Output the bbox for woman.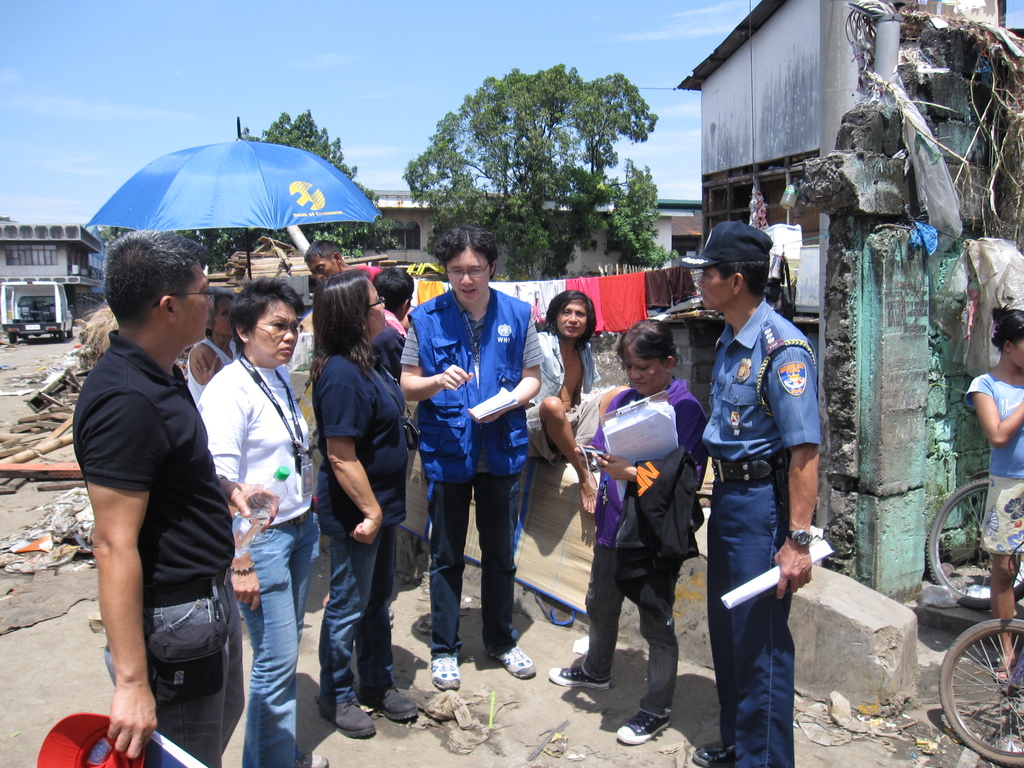
195,275,332,767.
